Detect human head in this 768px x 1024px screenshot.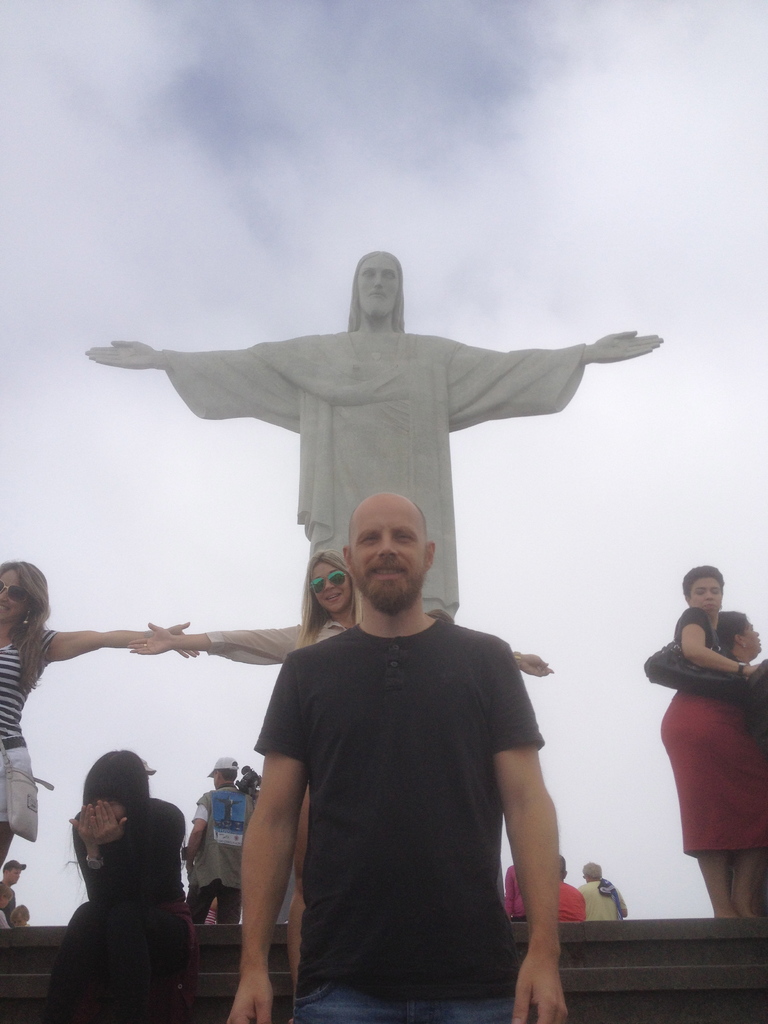
Detection: box=[342, 493, 440, 597].
